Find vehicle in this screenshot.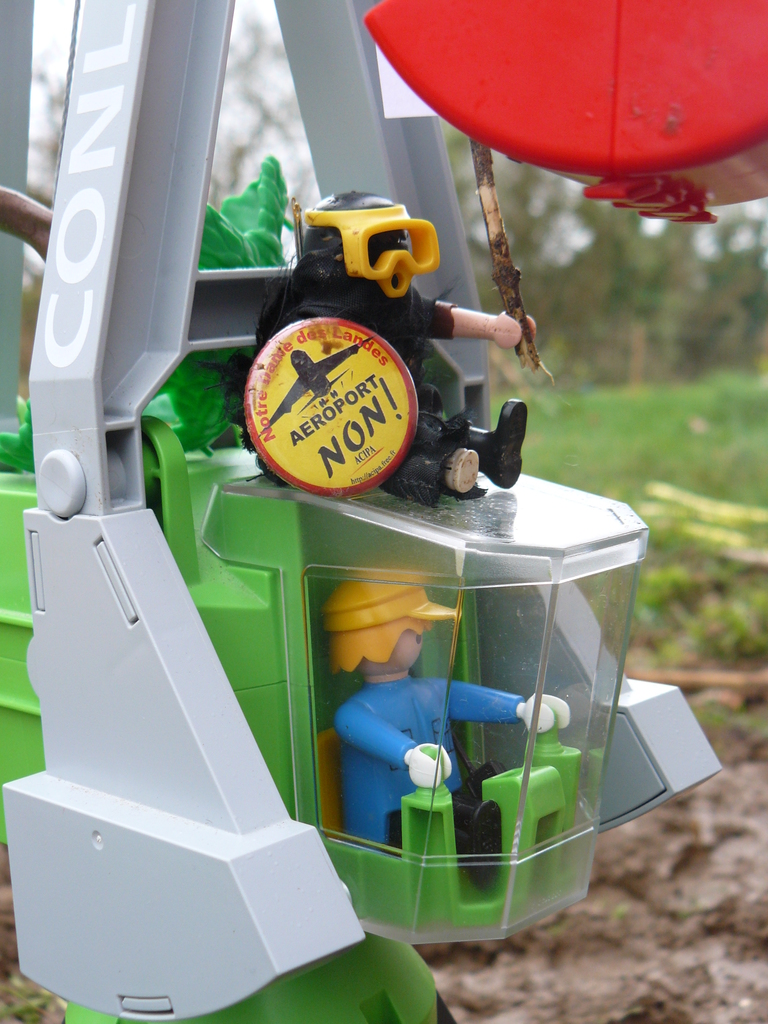
The bounding box for vehicle is 0/0/767/1023.
